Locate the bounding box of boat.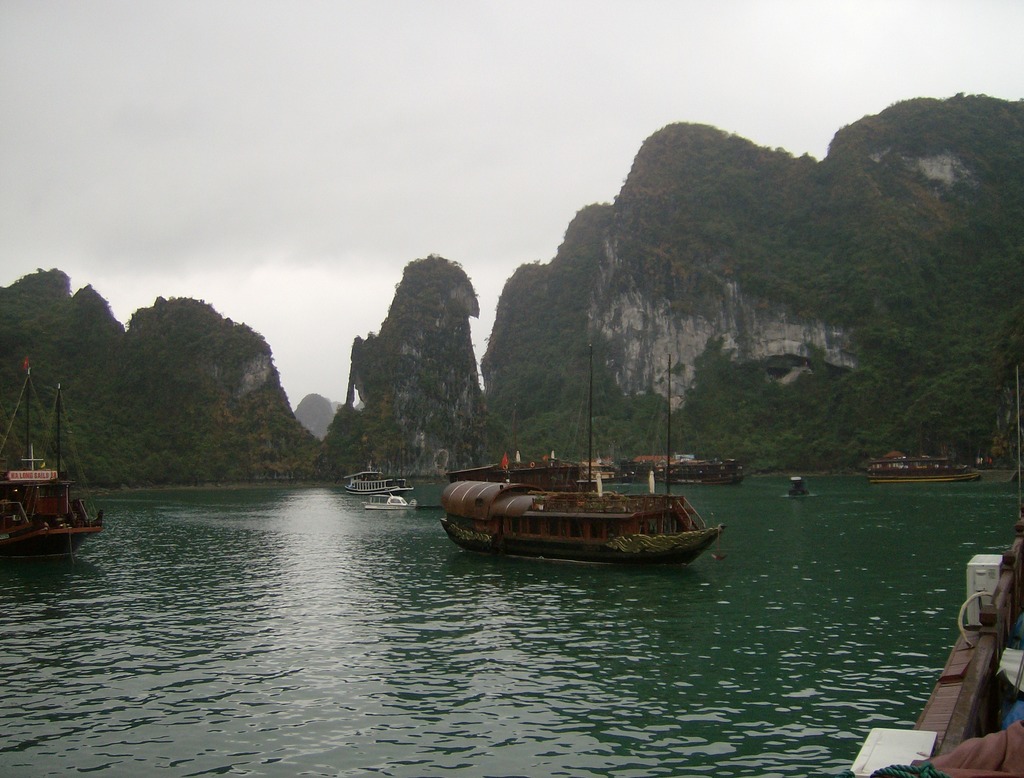
Bounding box: pyautogui.locateOnScreen(865, 453, 976, 488).
